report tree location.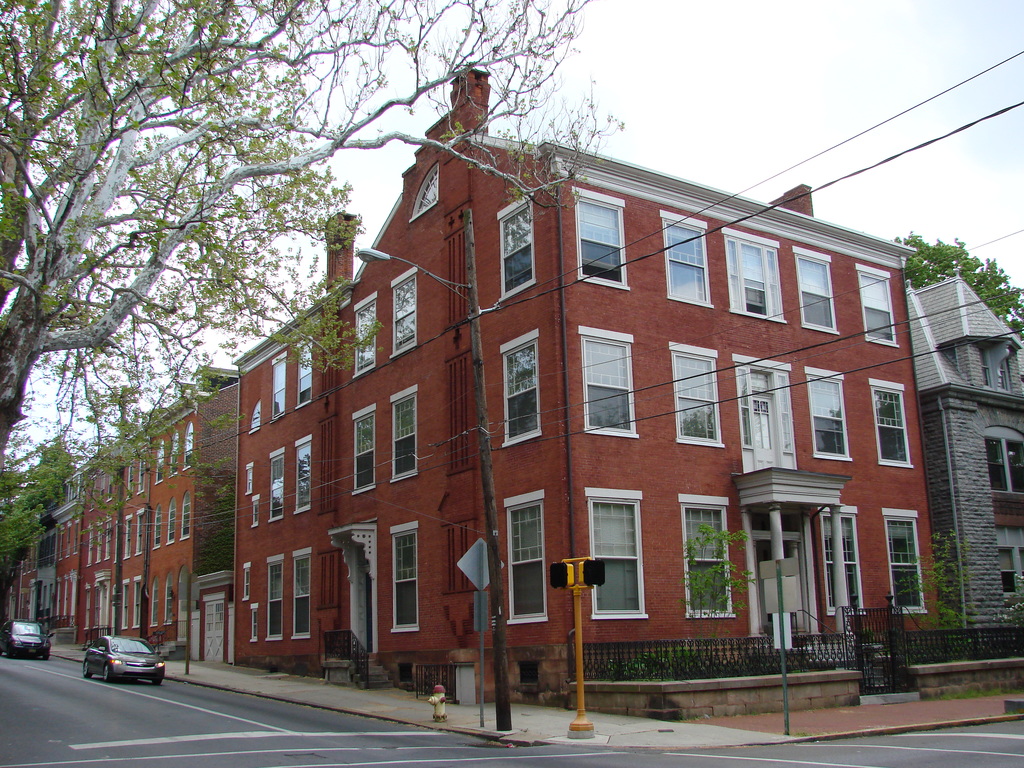
Report: (0, 0, 630, 532).
